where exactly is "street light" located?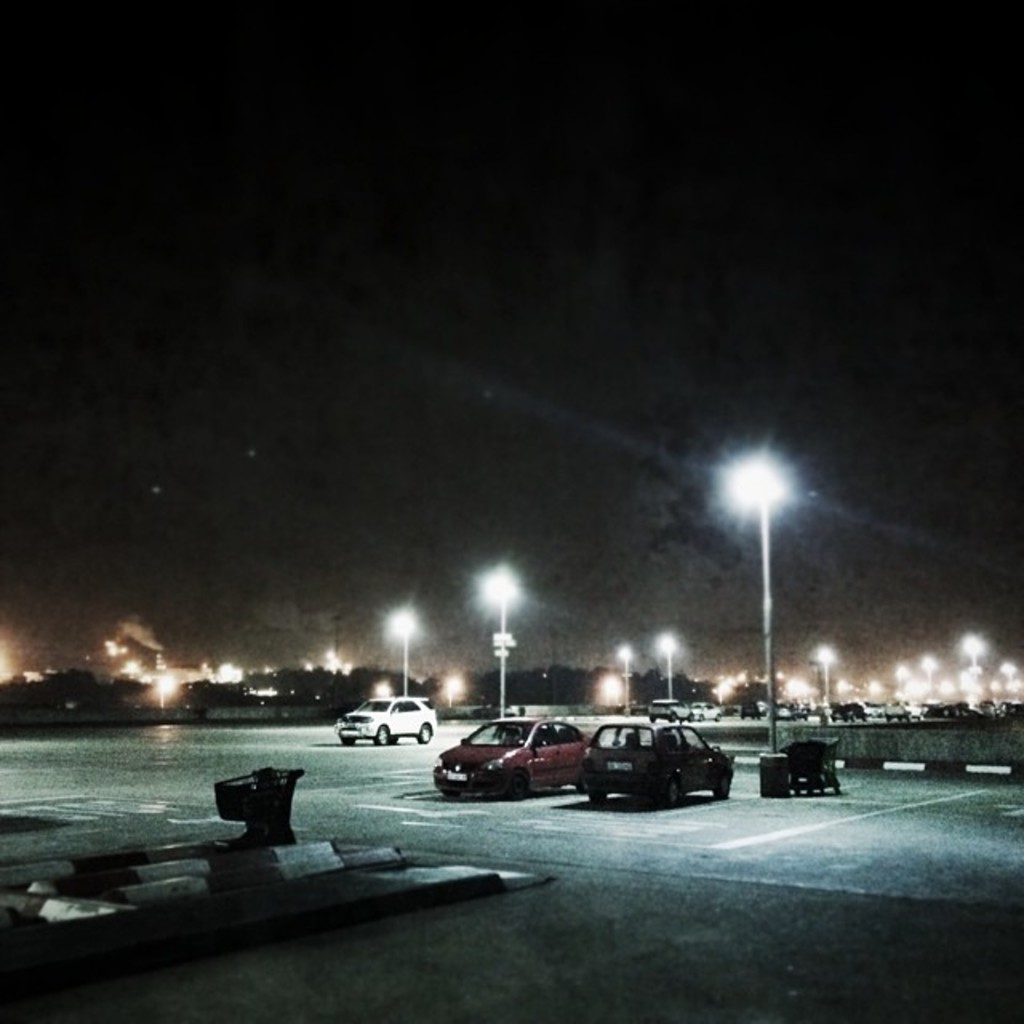
Its bounding box is 478,562,520,722.
